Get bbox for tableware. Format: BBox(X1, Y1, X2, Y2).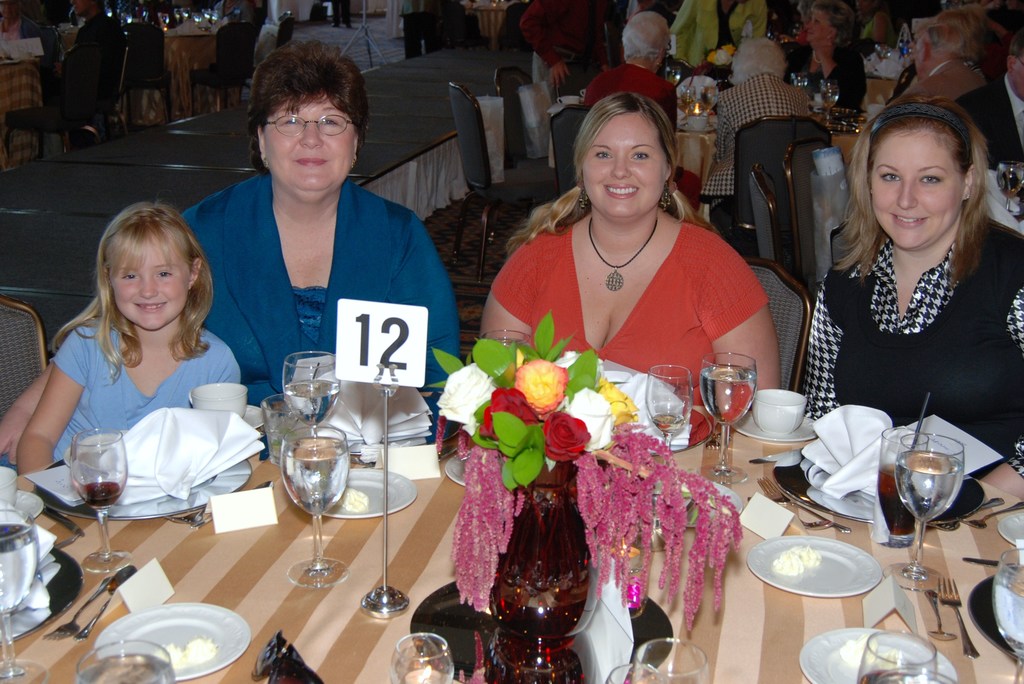
BBox(885, 428, 971, 587).
